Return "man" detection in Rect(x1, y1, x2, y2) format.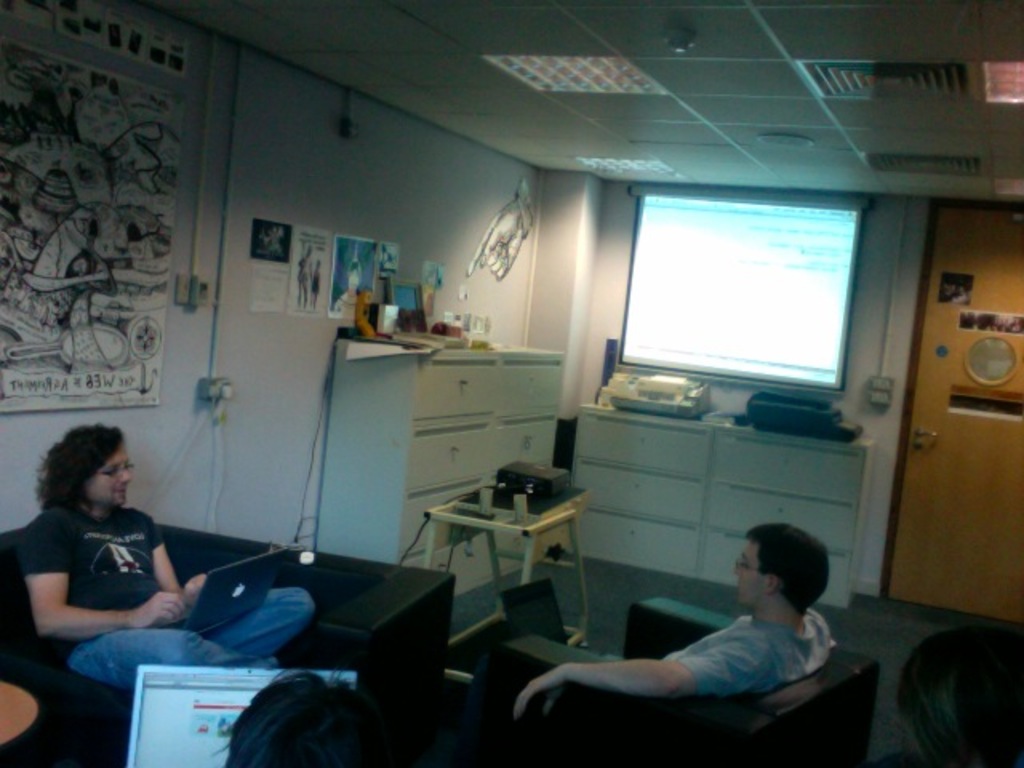
Rect(512, 525, 878, 742).
